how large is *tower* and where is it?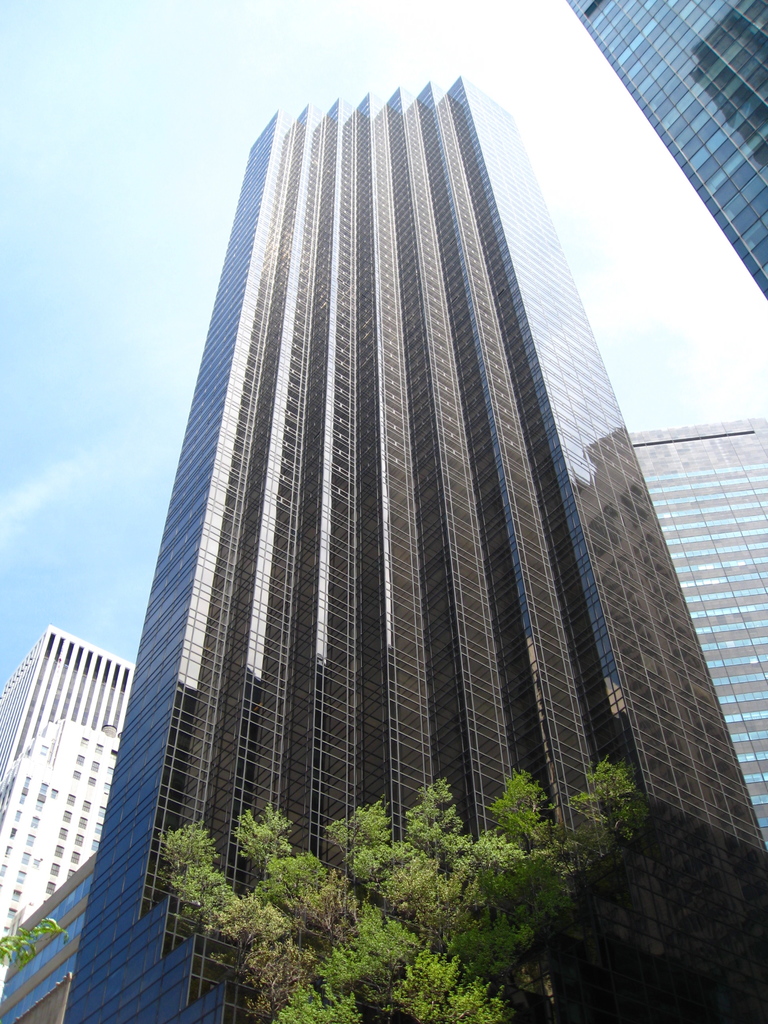
Bounding box: l=88, t=29, r=701, b=964.
